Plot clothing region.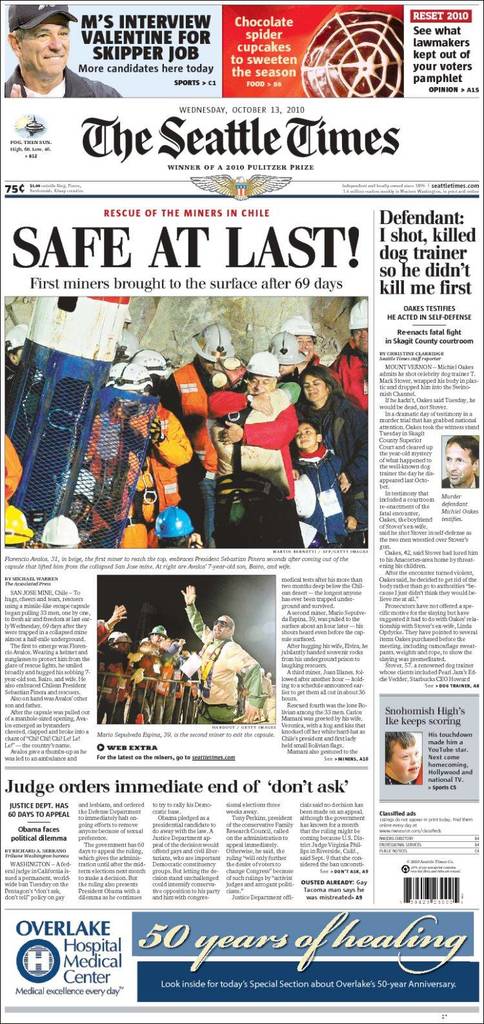
Plotted at crop(185, 623, 263, 726).
